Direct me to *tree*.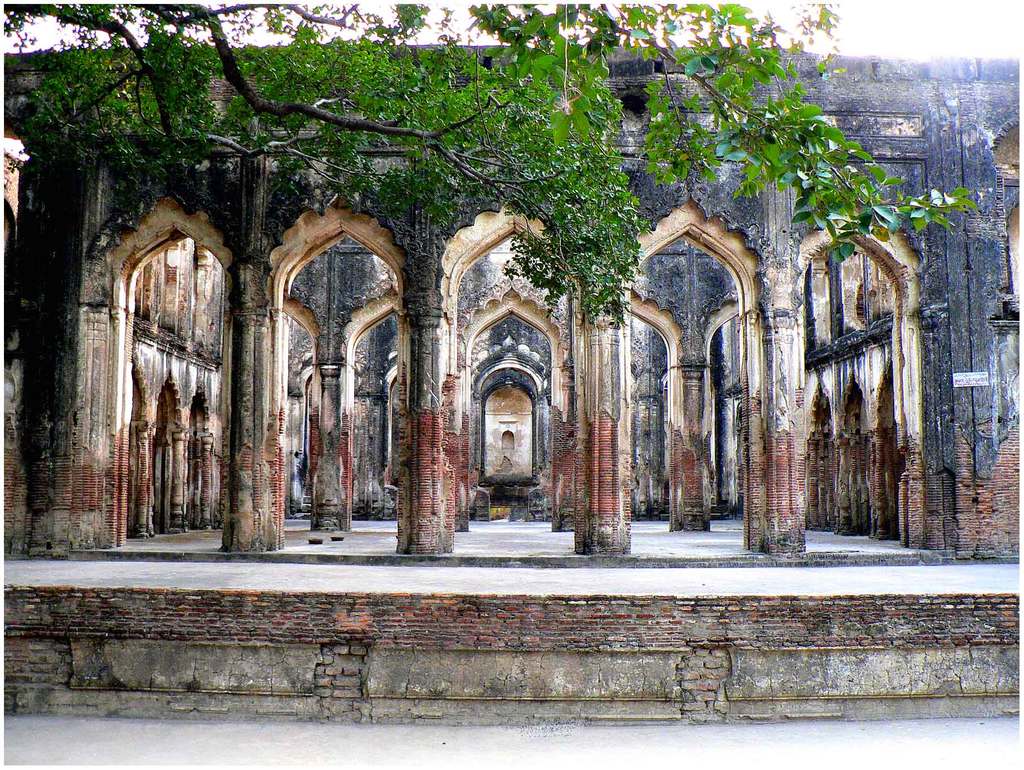
Direction: (x1=1, y1=0, x2=979, y2=348).
